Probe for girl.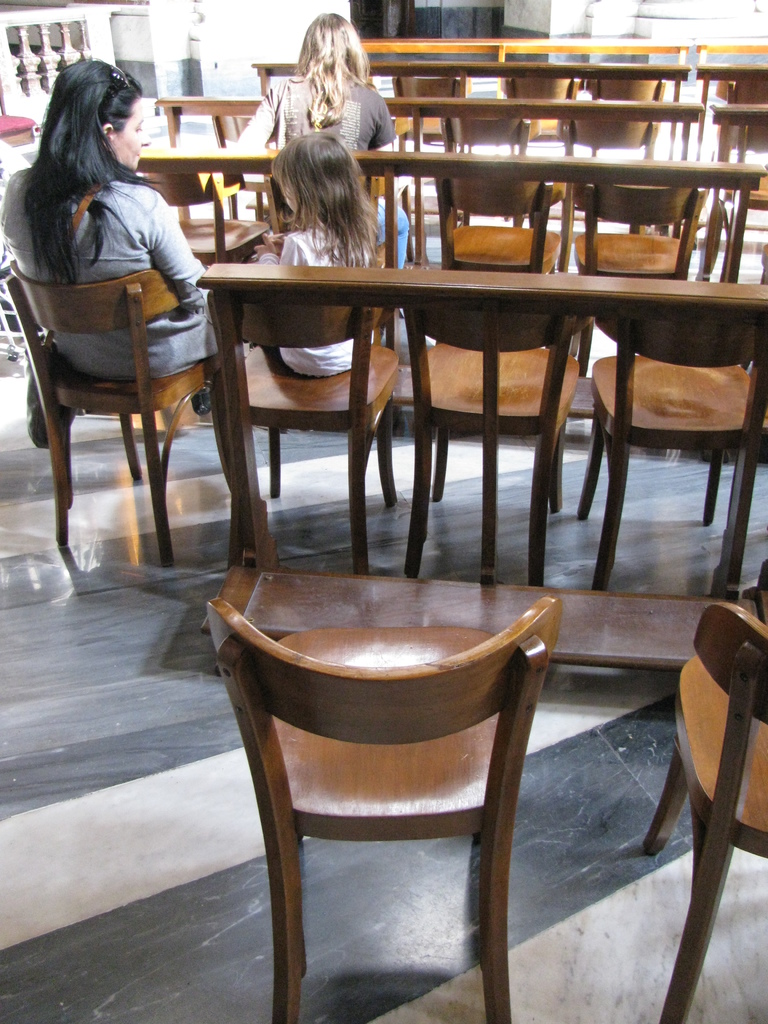
Probe result: Rect(248, 132, 379, 373).
